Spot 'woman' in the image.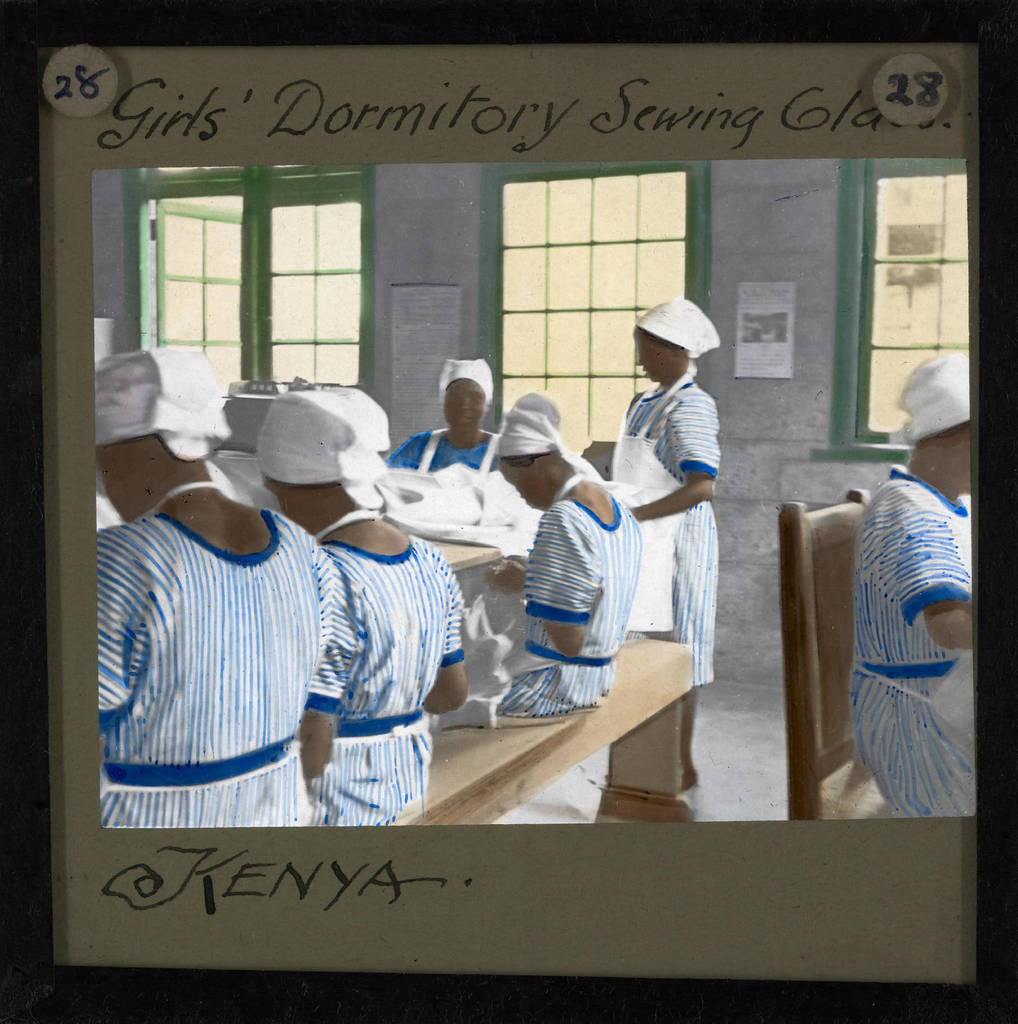
'woman' found at [left=848, top=341, right=978, bottom=820].
